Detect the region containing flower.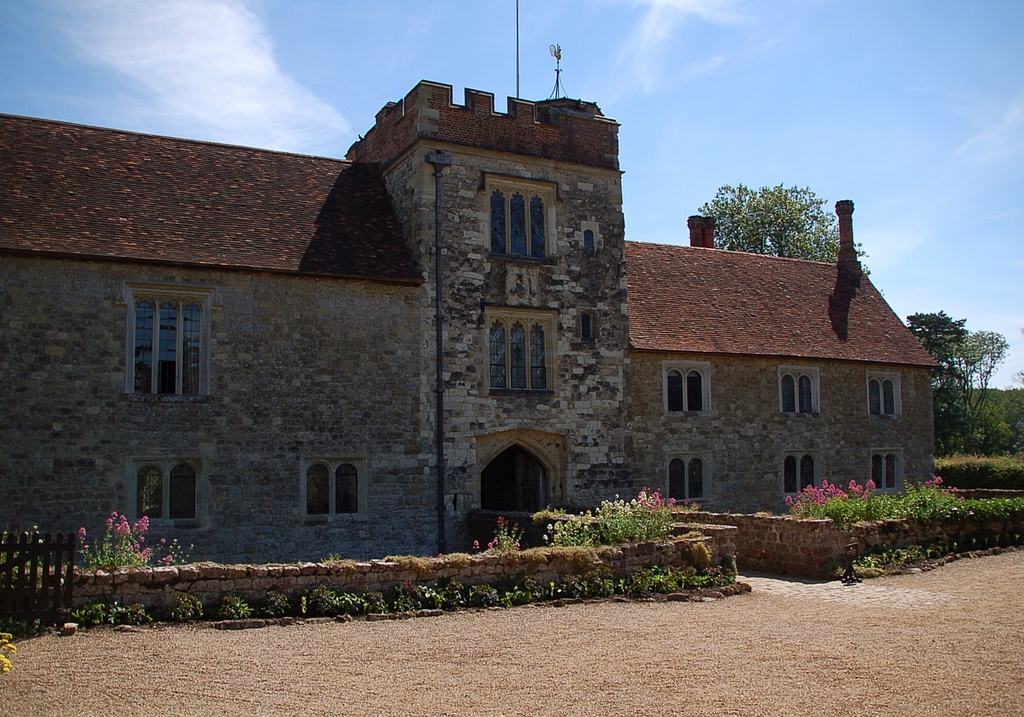
<region>159, 560, 163, 563</region>.
